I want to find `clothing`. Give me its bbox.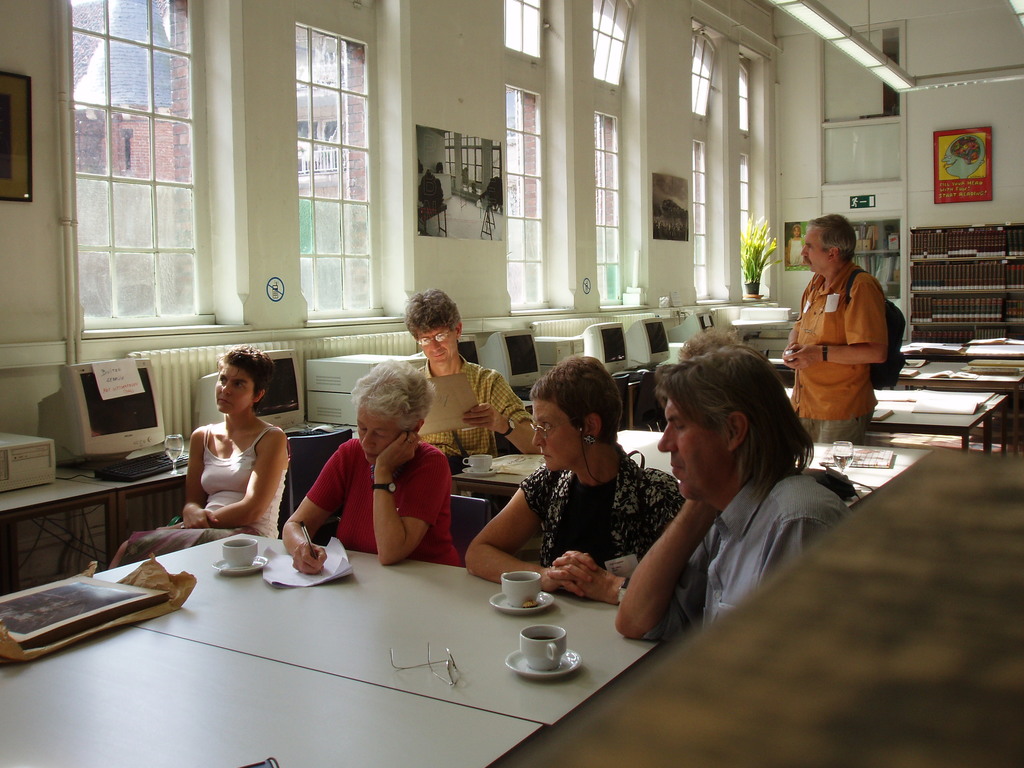
crop(189, 421, 292, 541).
